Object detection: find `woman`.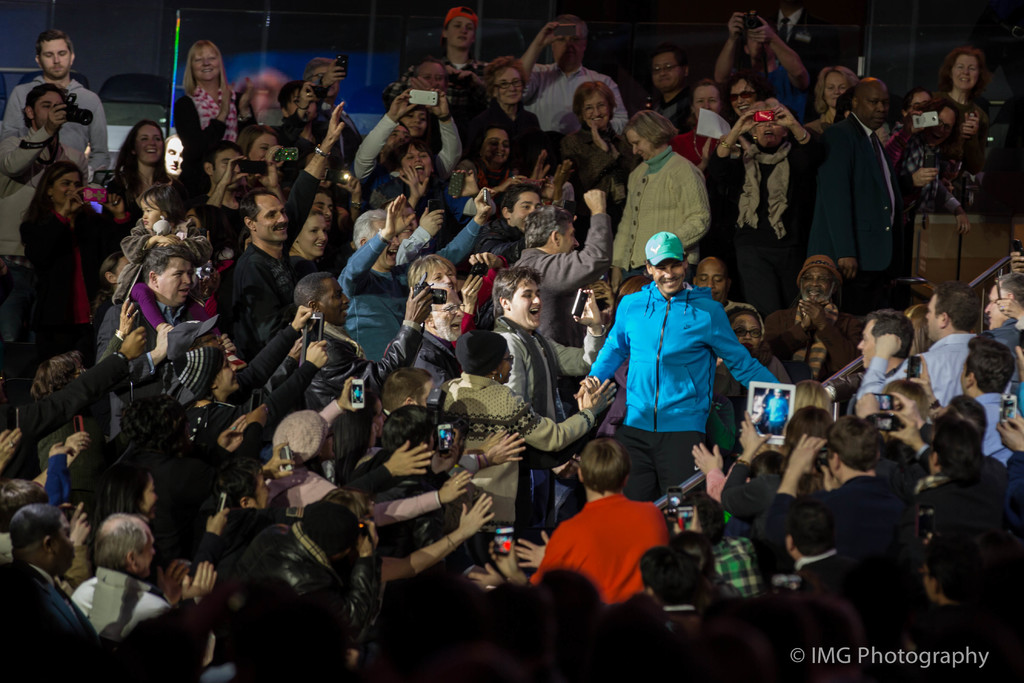
97, 461, 239, 603.
